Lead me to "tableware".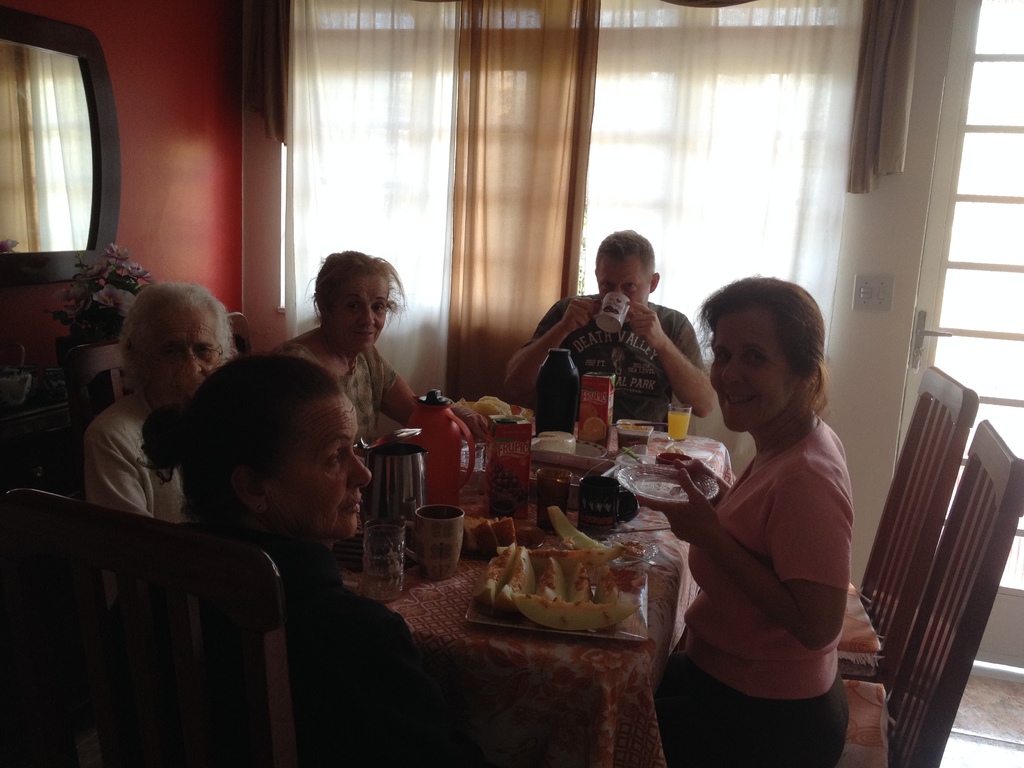
Lead to crop(455, 460, 481, 501).
